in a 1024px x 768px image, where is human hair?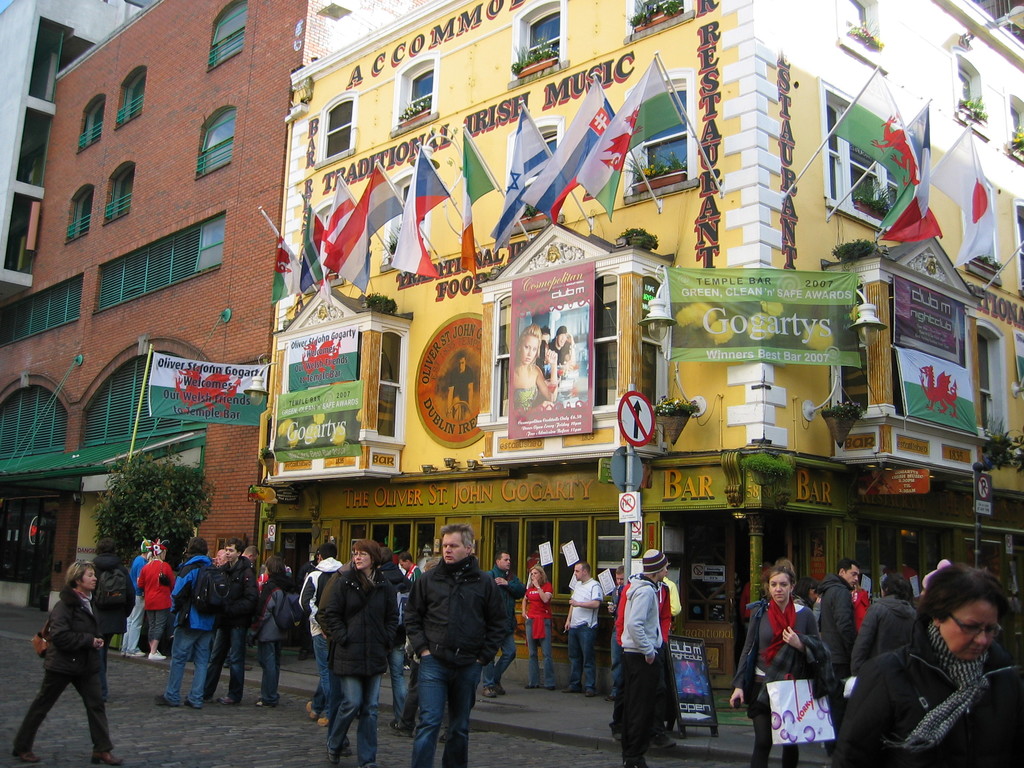
(left=63, top=559, right=97, bottom=587).
